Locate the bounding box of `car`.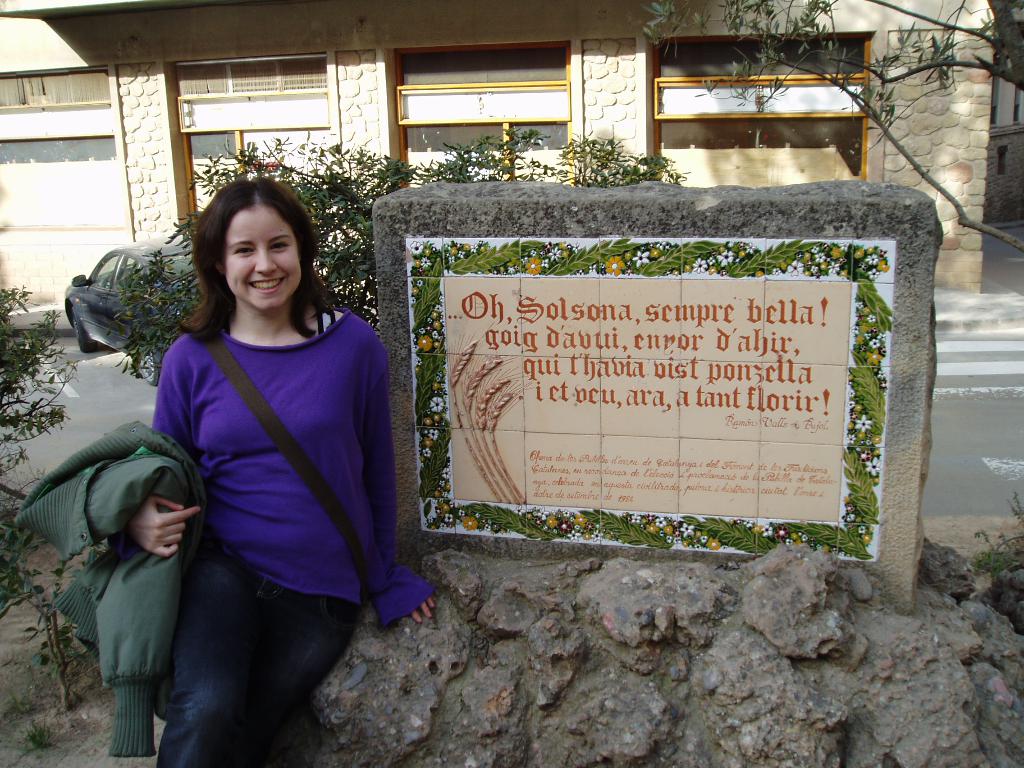
Bounding box: 61 241 198 357.
